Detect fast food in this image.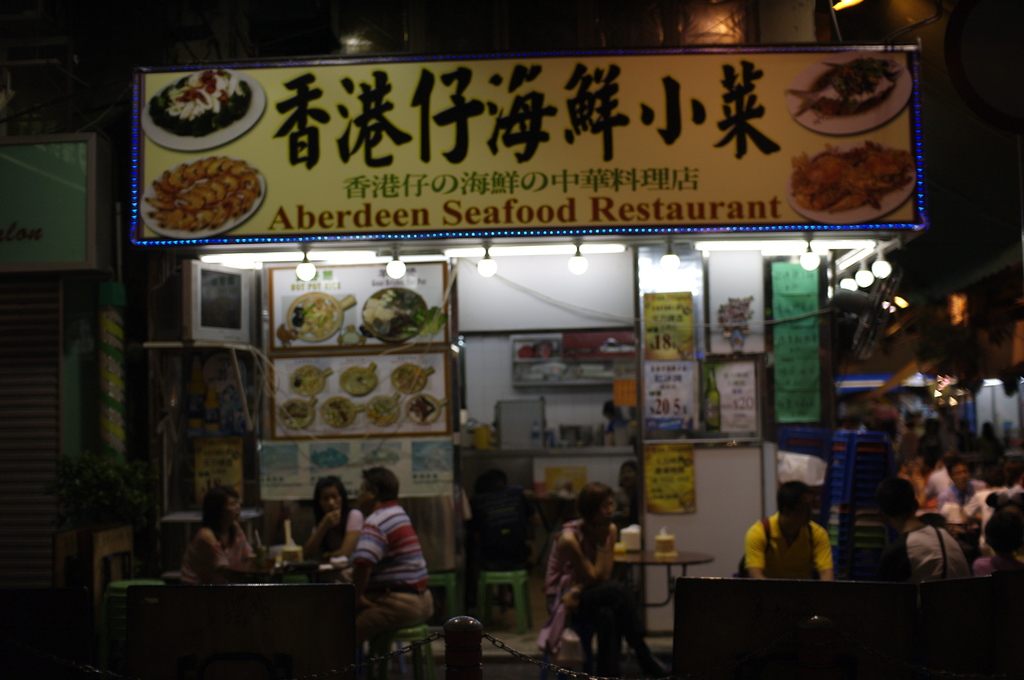
Detection: detection(285, 400, 305, 429).
